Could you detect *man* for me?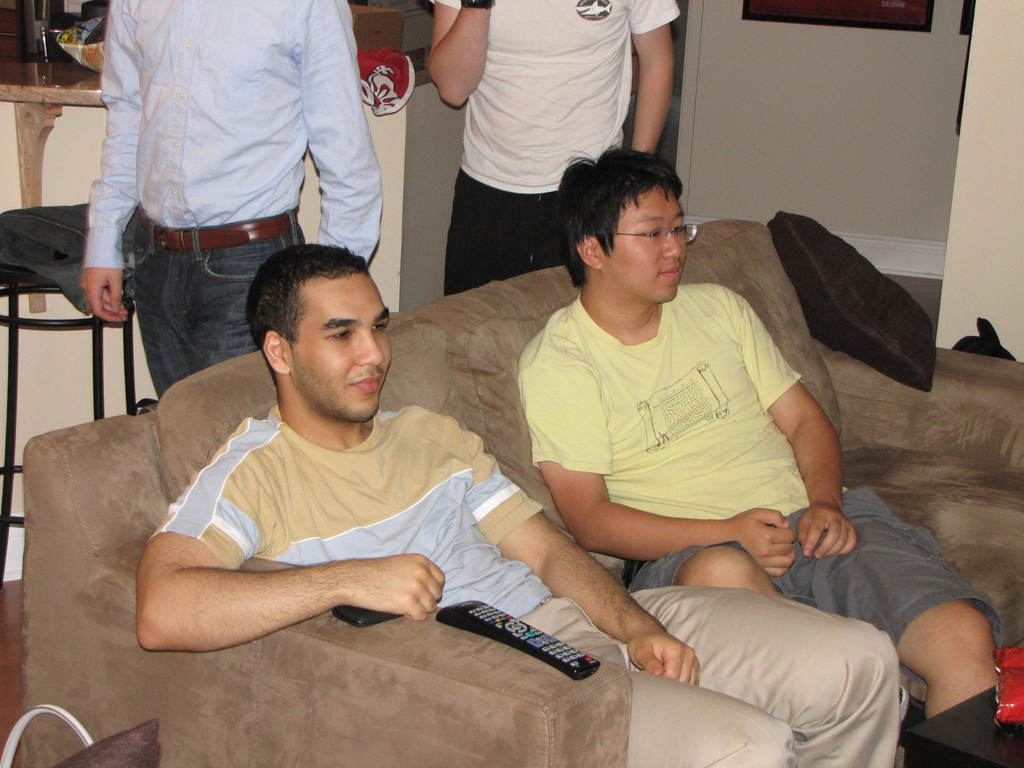
Detection result: (x1=424, y1=0, x2=680, y2=301).
